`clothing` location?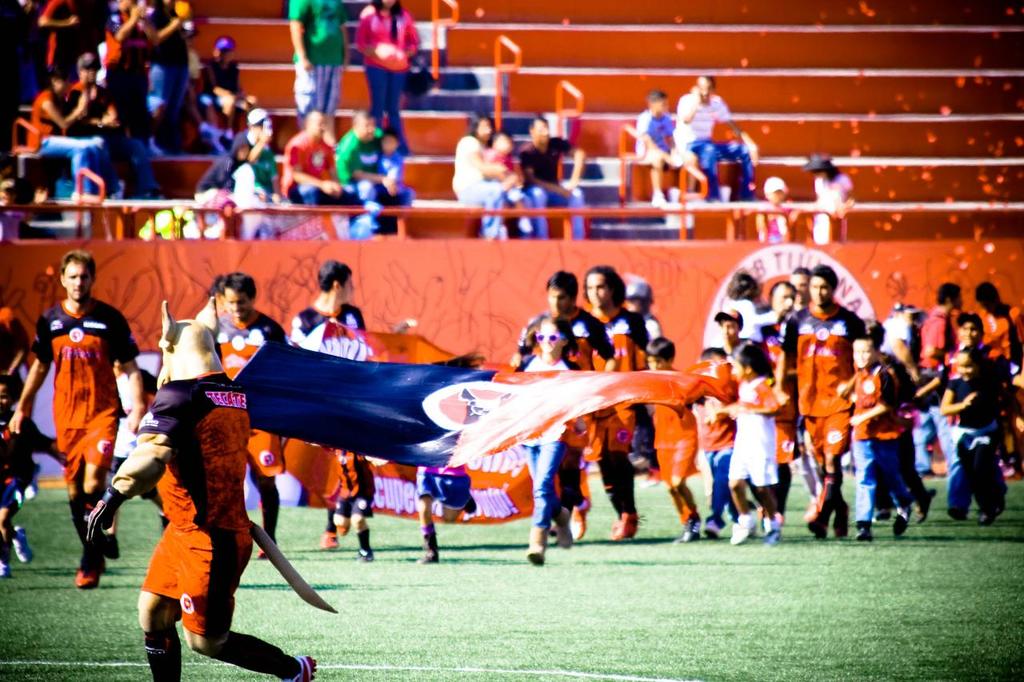
bbox=[133, 356, 237, 633]
